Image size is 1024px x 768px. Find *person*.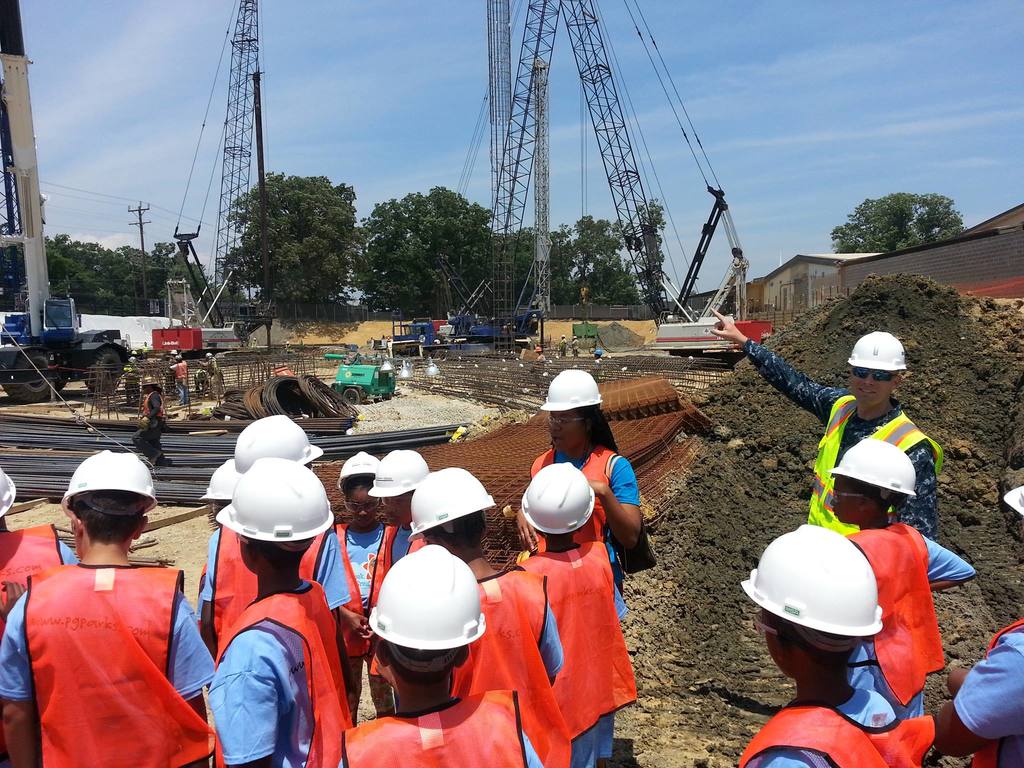
x1=522 y1=359 x2=650 y2=626.
